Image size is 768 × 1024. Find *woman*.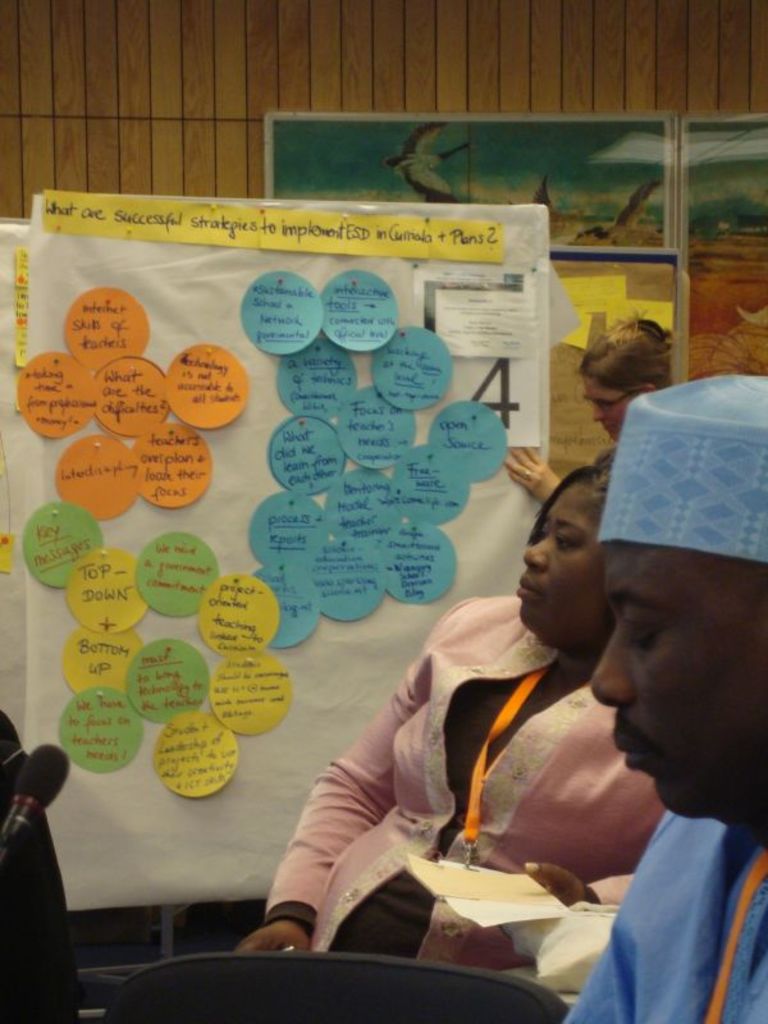
rect(507, 316, 676, 509).
